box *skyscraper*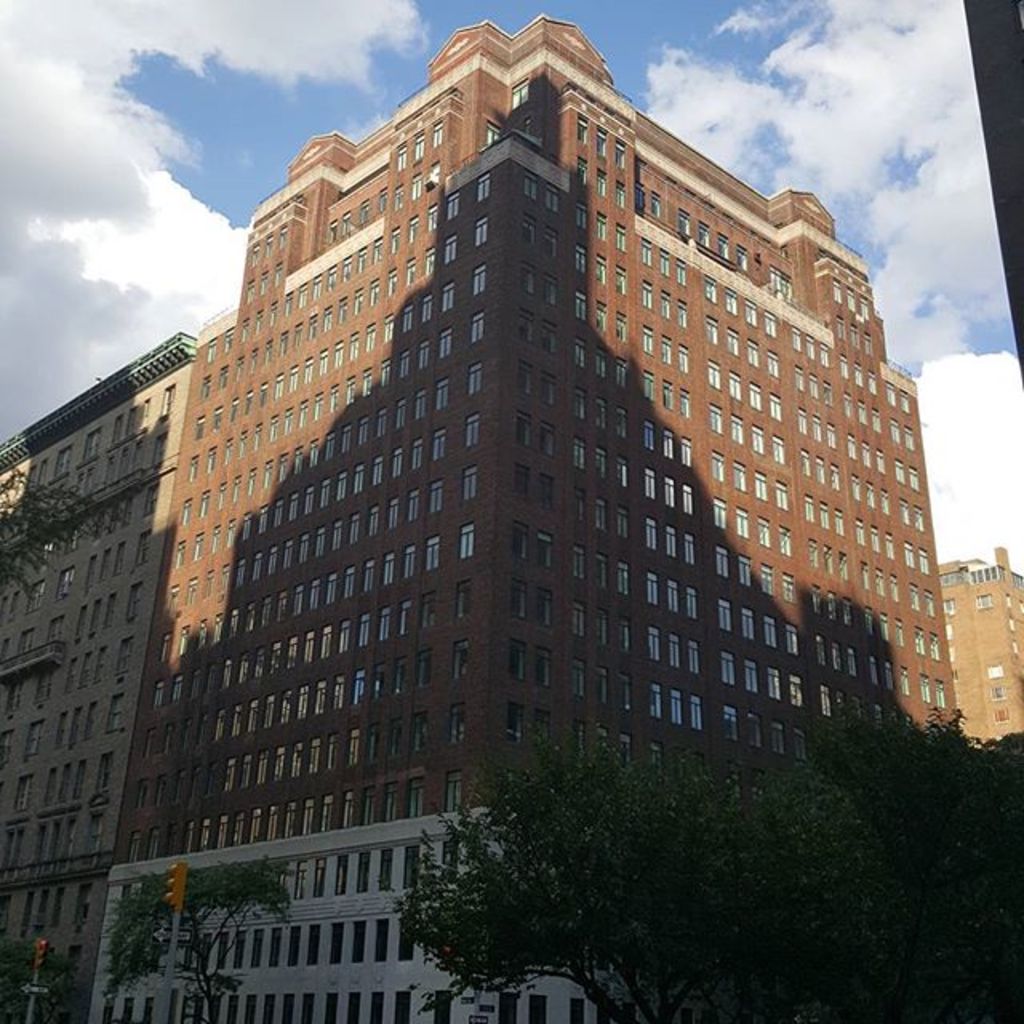
select_region(946, 549, 1022, 752)
